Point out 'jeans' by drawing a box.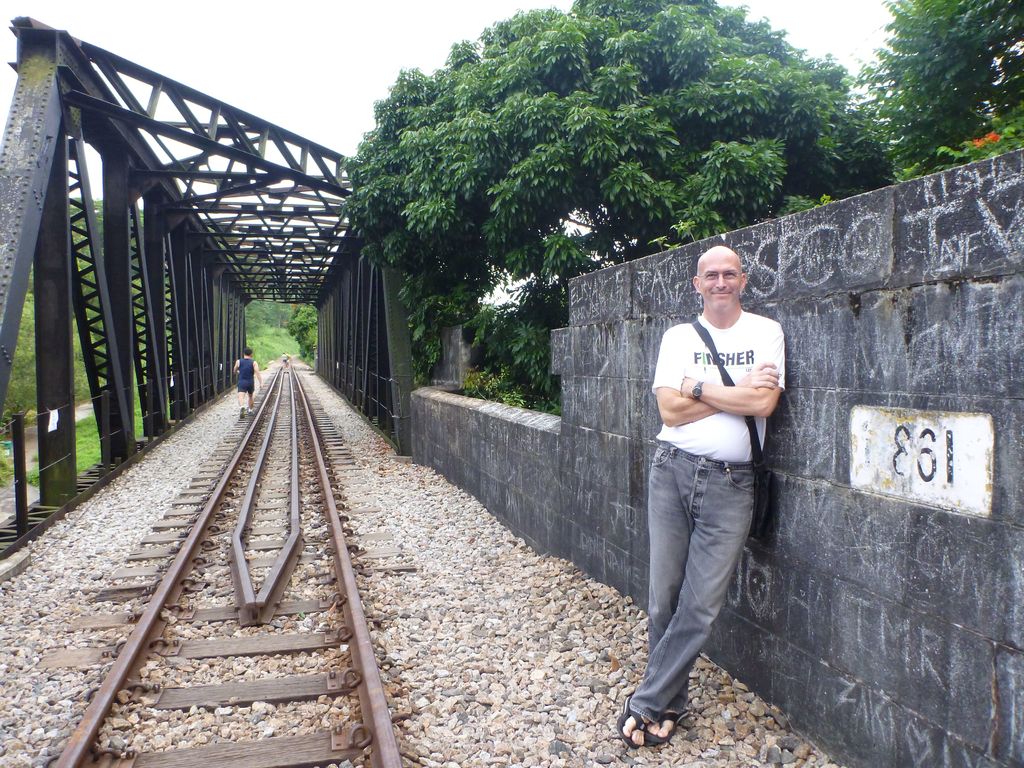
631,438,765,749.
